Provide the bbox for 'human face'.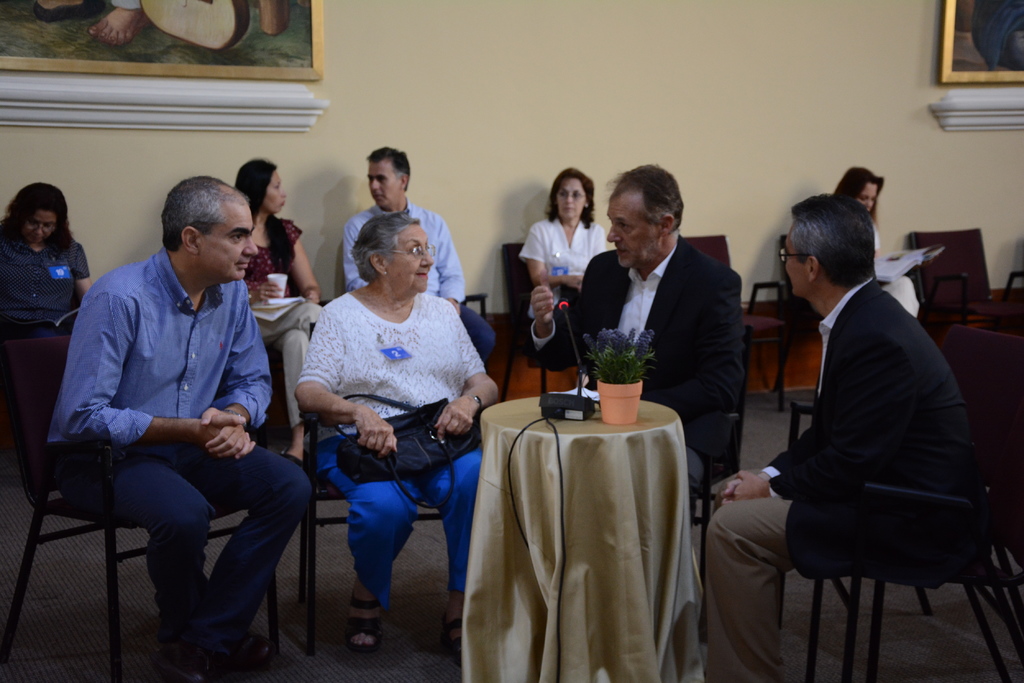
box=[268, 173, 287, 210].
